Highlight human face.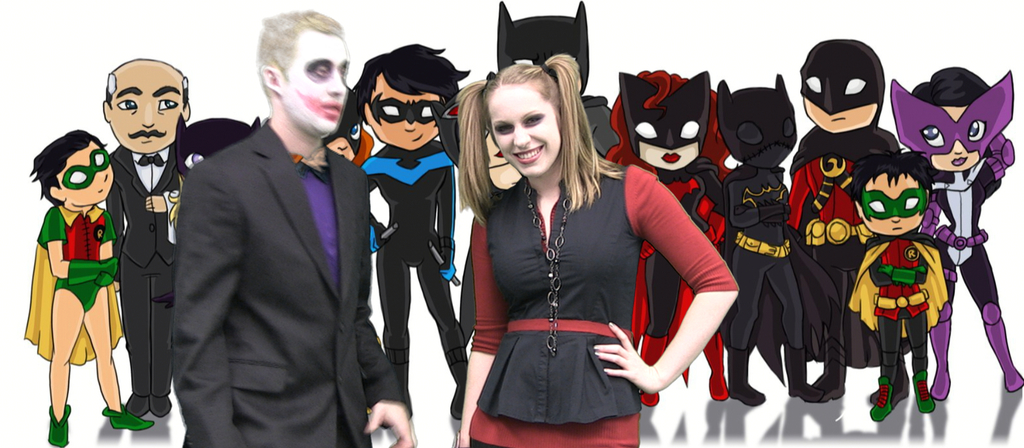
Highlighted region: x1=283, y1=28, x2=346, y2=134.
